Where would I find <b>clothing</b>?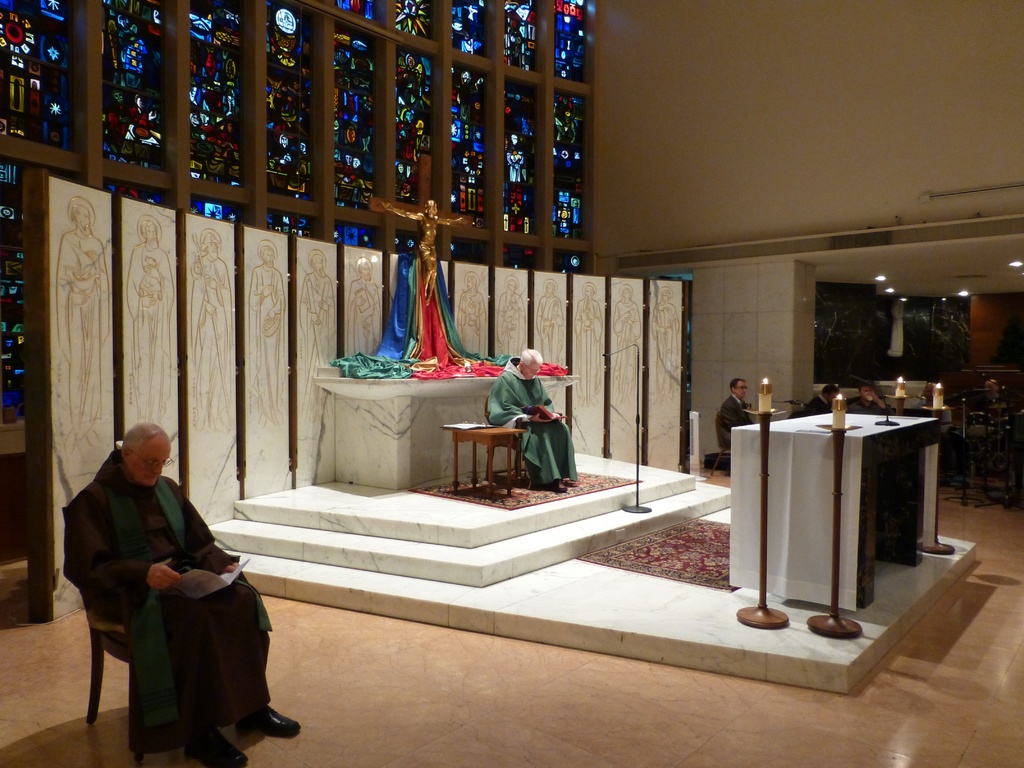
At {"x1": 721, "y1": 393, "x2": 752, "y2": 450}.
